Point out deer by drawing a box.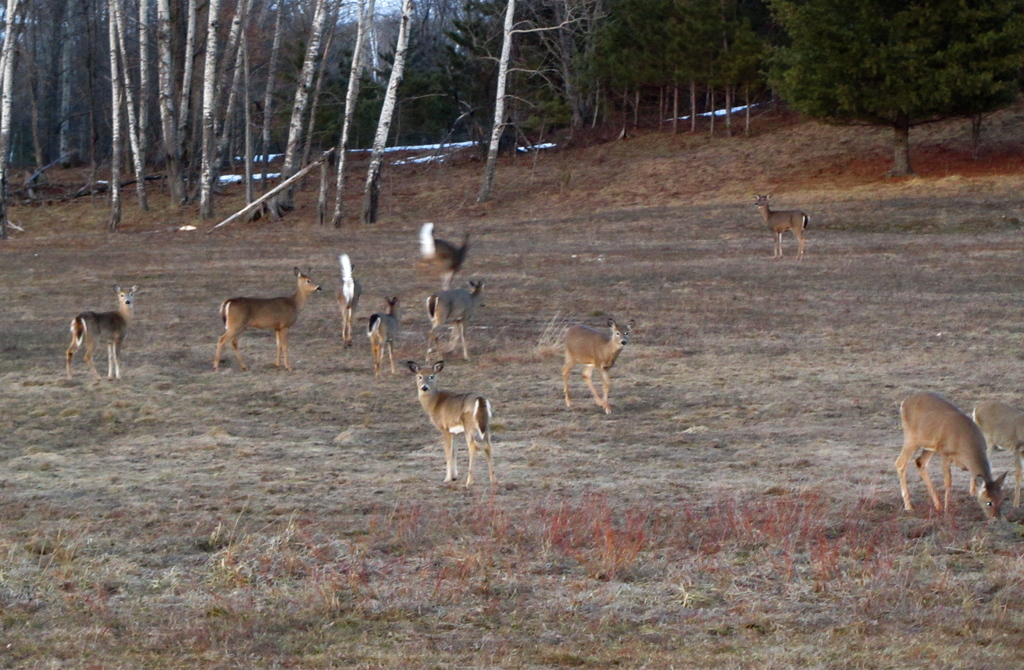
(left=399, top=359, right=504, bottom=486).
